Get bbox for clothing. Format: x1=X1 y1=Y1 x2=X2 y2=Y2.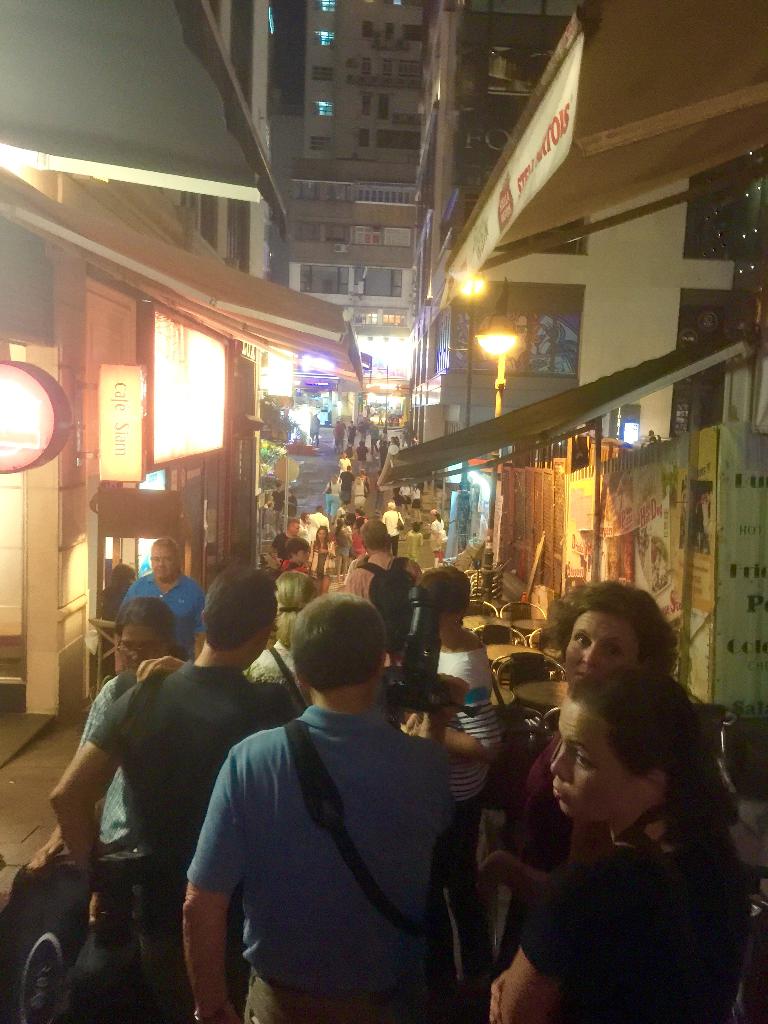
x1=434 y1=648 x2=499 y2=973.
